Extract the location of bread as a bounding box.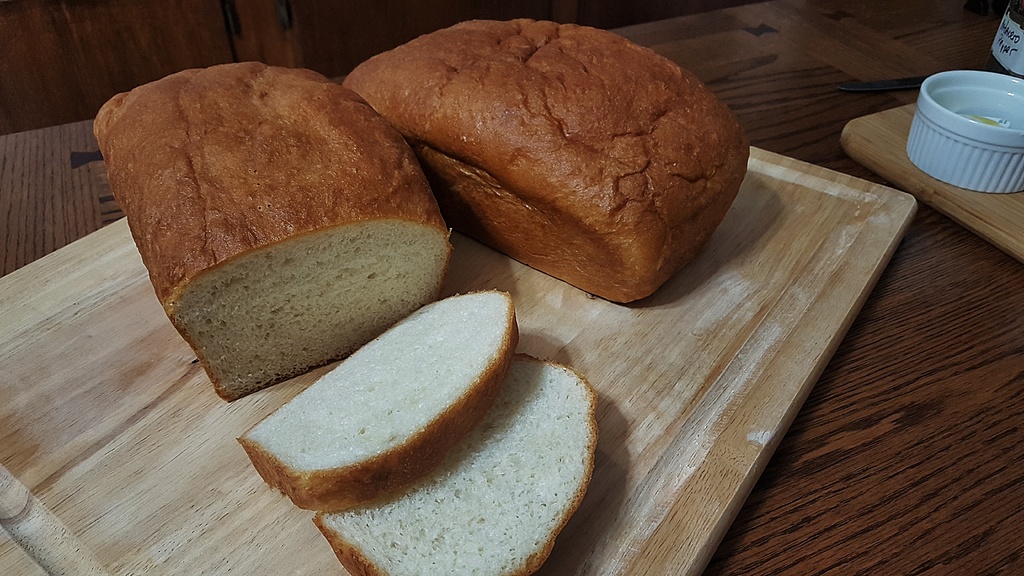
<box>237,290,522,514</box>.
